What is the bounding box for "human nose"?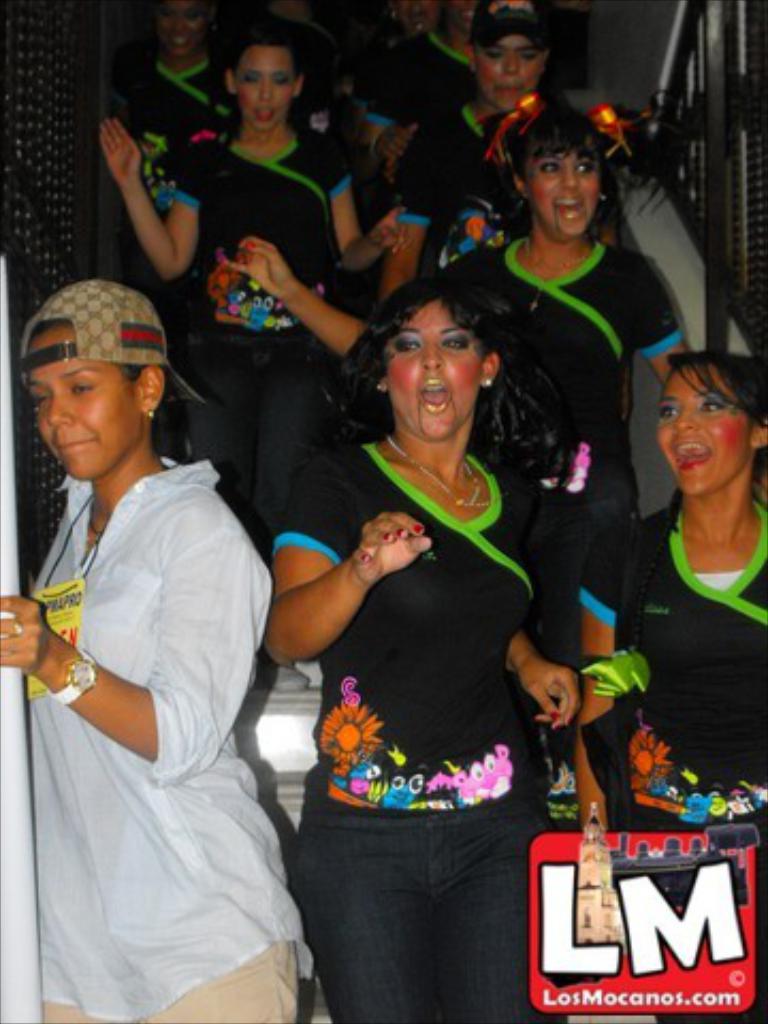
422 341 442 373.
